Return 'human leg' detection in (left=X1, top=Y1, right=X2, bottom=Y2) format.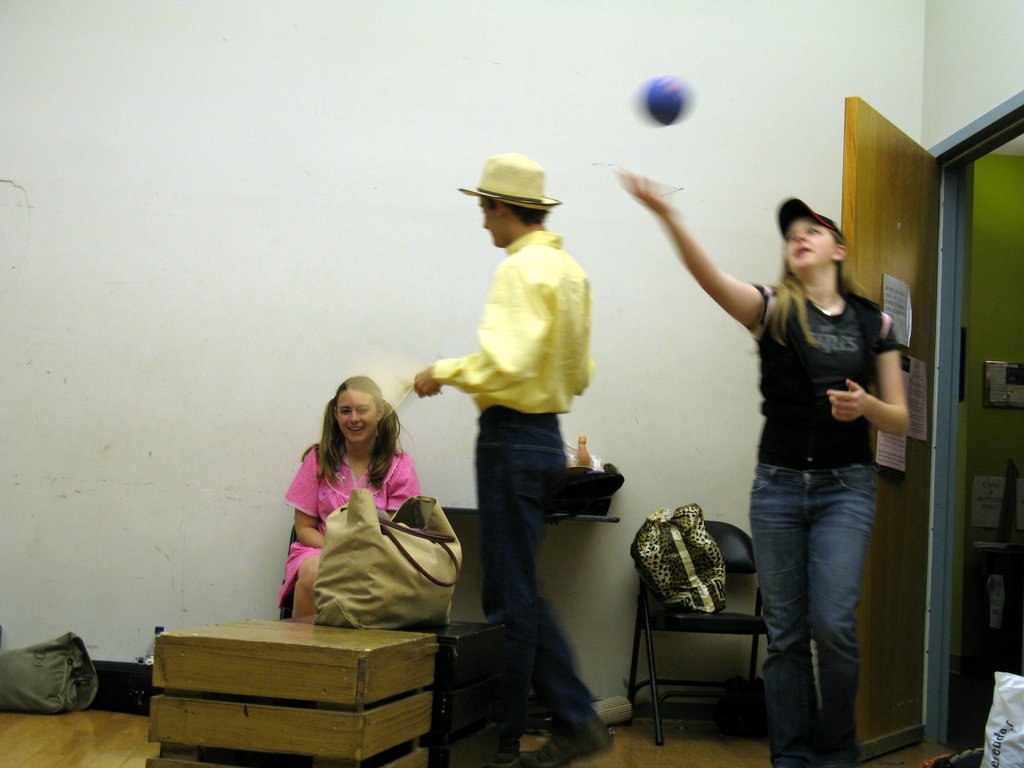
(left=289, top=555, right=324, bottom=617).
